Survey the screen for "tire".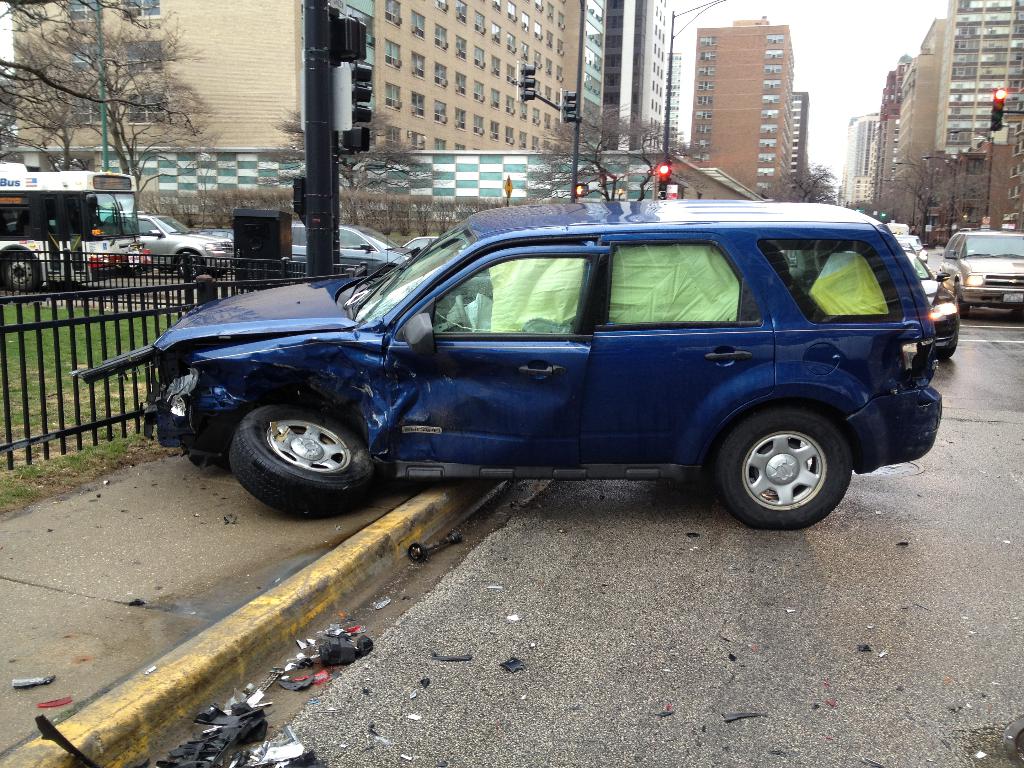
Survey found: <region>230, 390, 376, 515</region>.
